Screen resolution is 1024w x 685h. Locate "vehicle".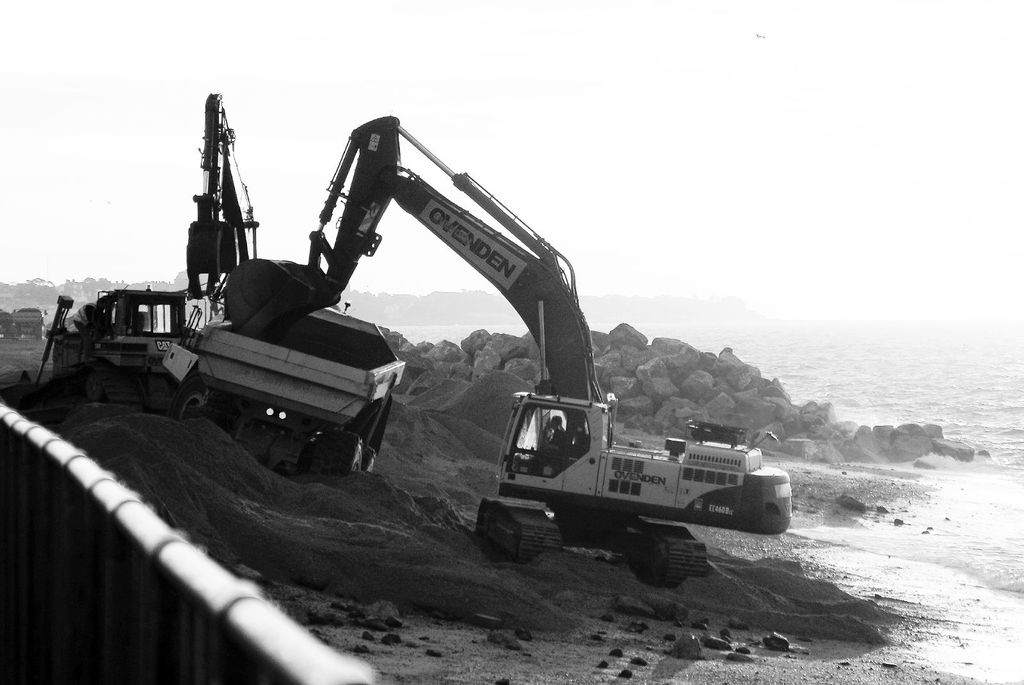
223, 113, 790, 588.
